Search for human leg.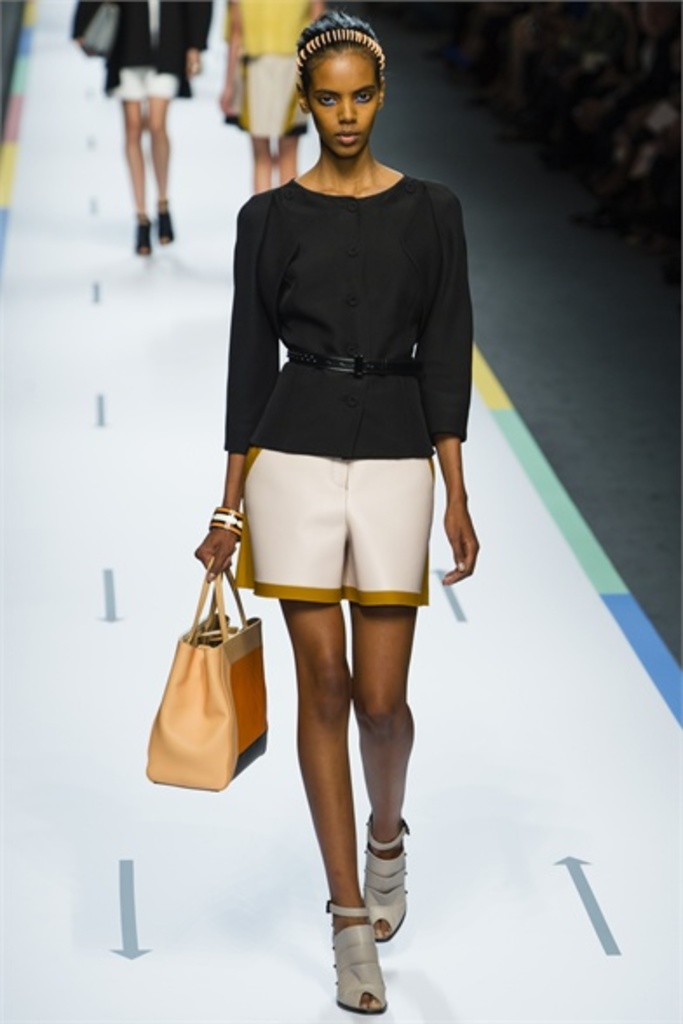
Found at x1=246 y1=51 x2=270 y2=192.
